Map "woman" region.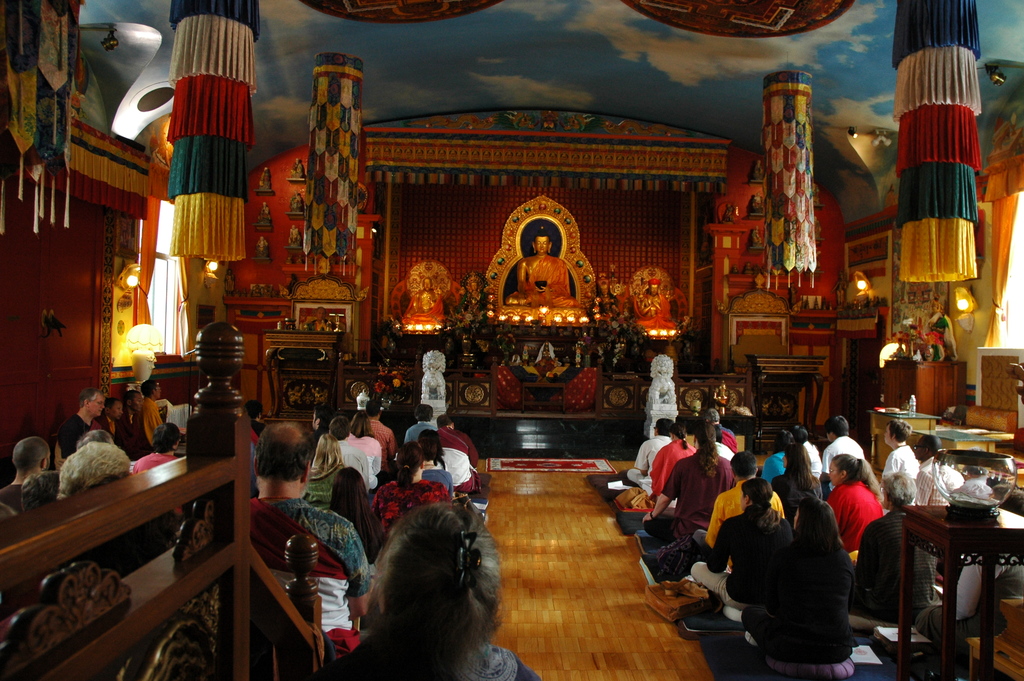
Mapped to <box>732,491,861,666</box>.
